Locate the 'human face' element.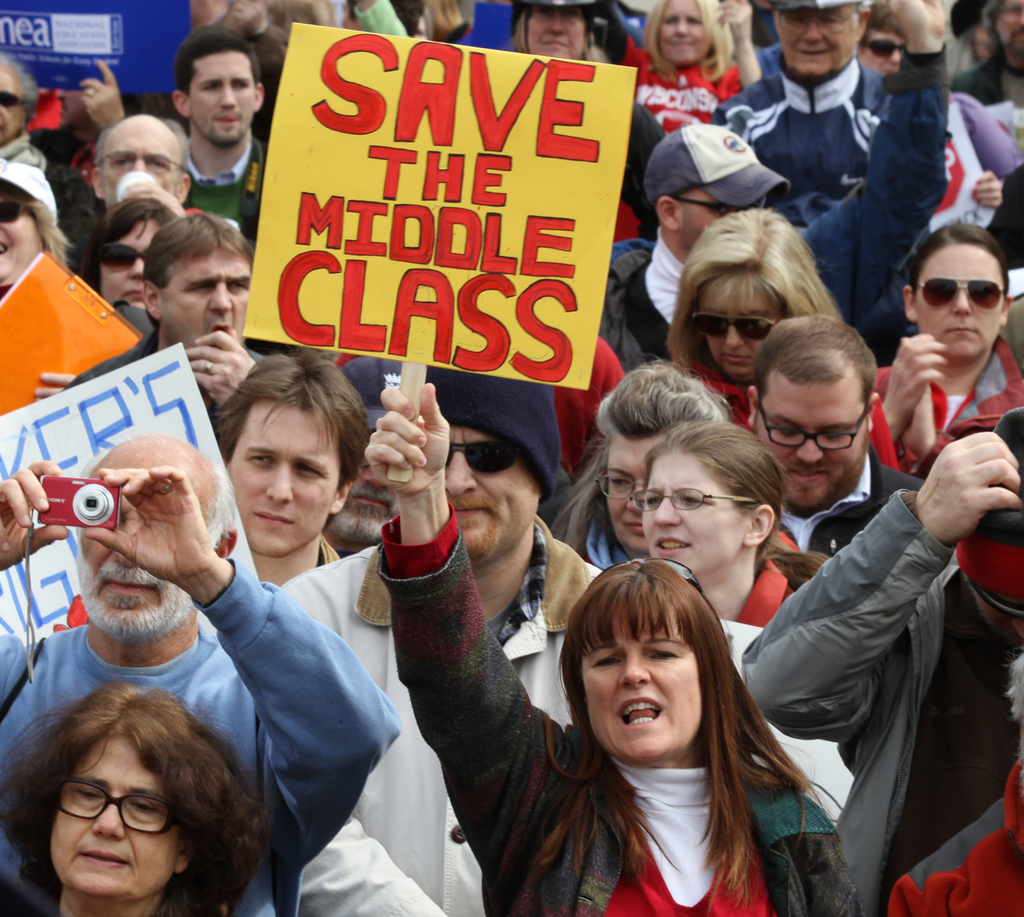
Element bbox: {"x1": 76, "y1": 463, "x2": 216, "y2": 641}.
